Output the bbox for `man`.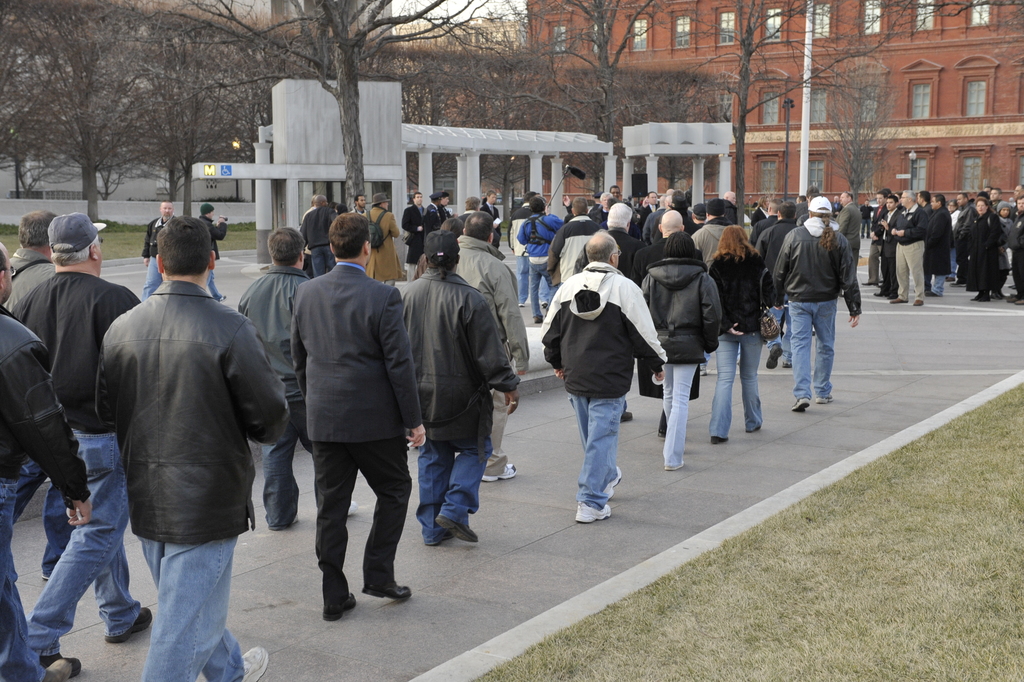
select_region(891, 188, 928, 301).
